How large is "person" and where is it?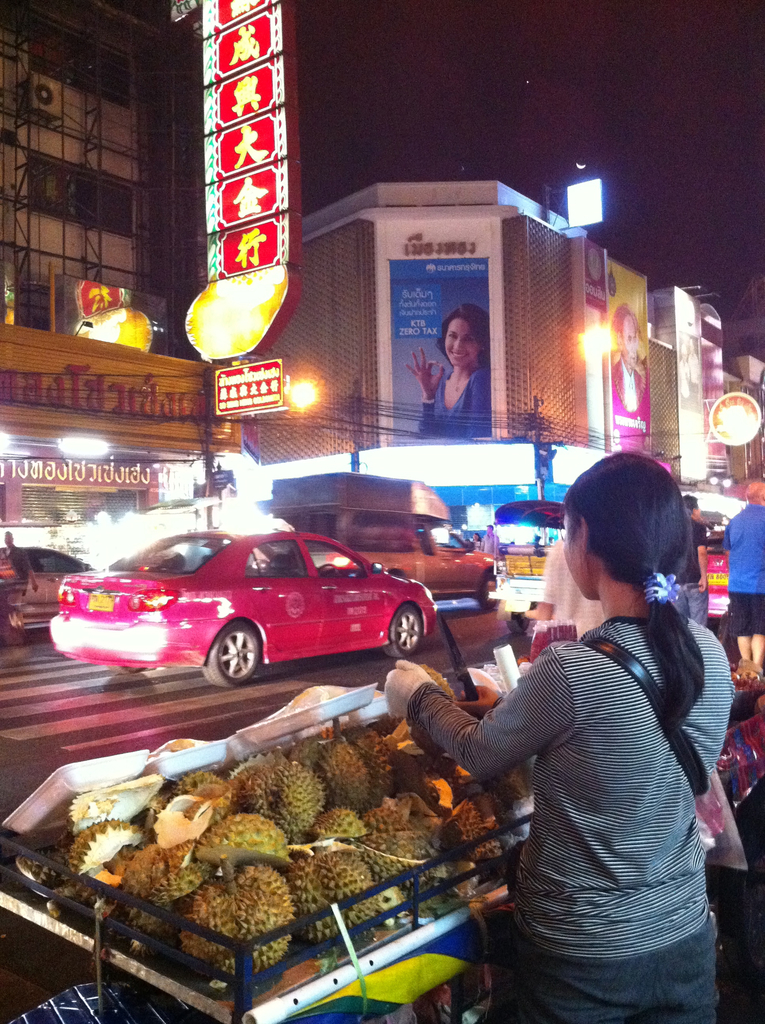
Bounding box: select_region(523, 531, 609, 655).
